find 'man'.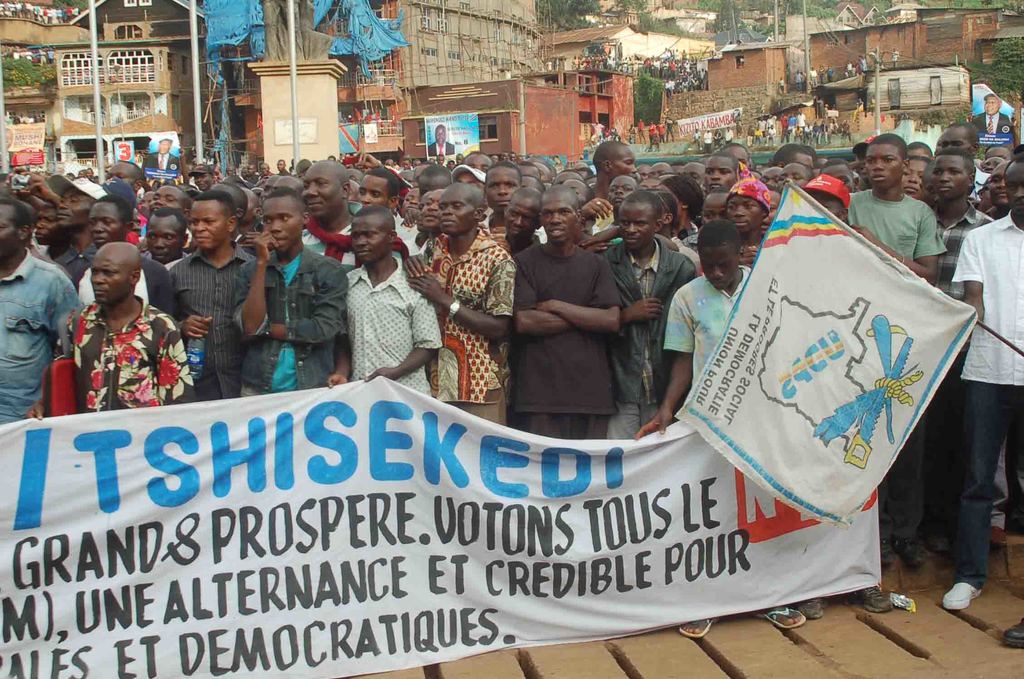
detection(277, 157, 289, 178).
